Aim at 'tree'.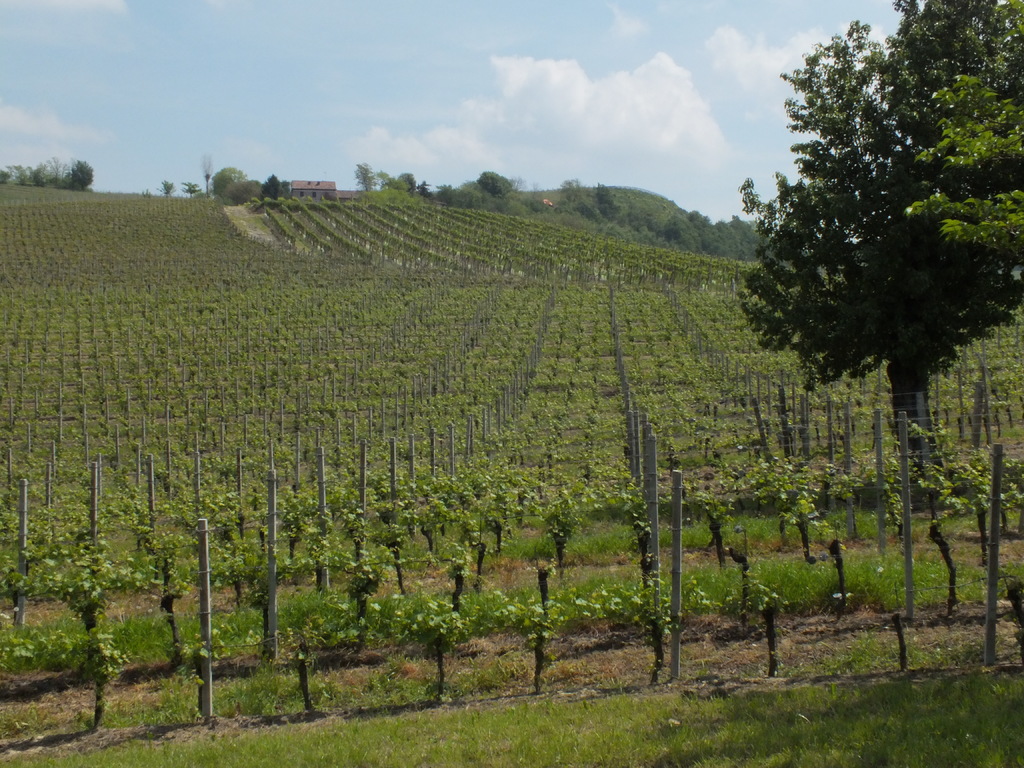
Aimed at [left=746, top=22, right=1013, bottom=539].
